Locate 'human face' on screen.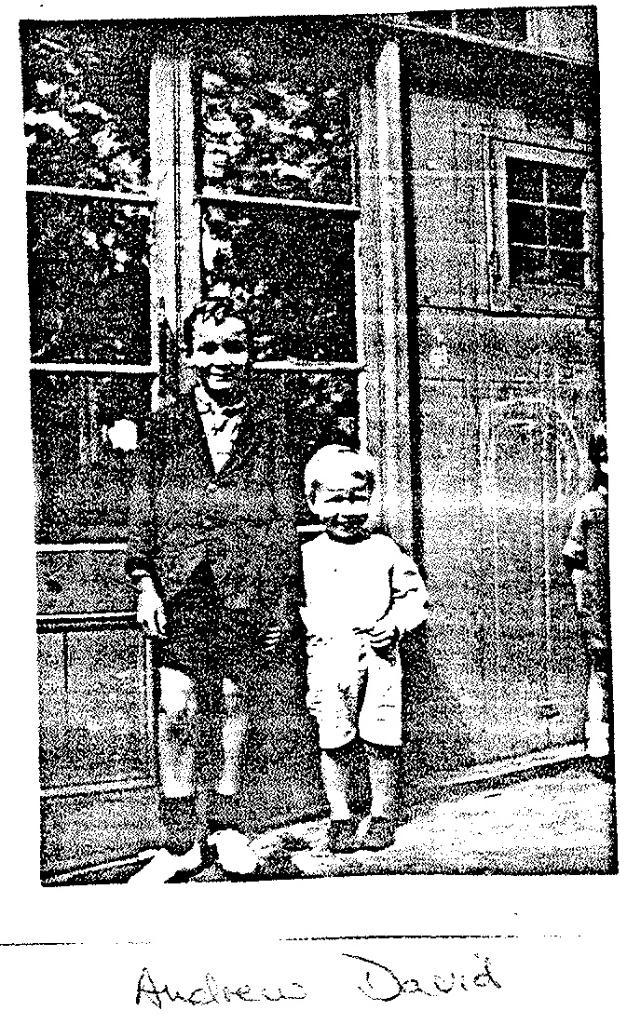
On screen at region(196, 318, 247, 389).
